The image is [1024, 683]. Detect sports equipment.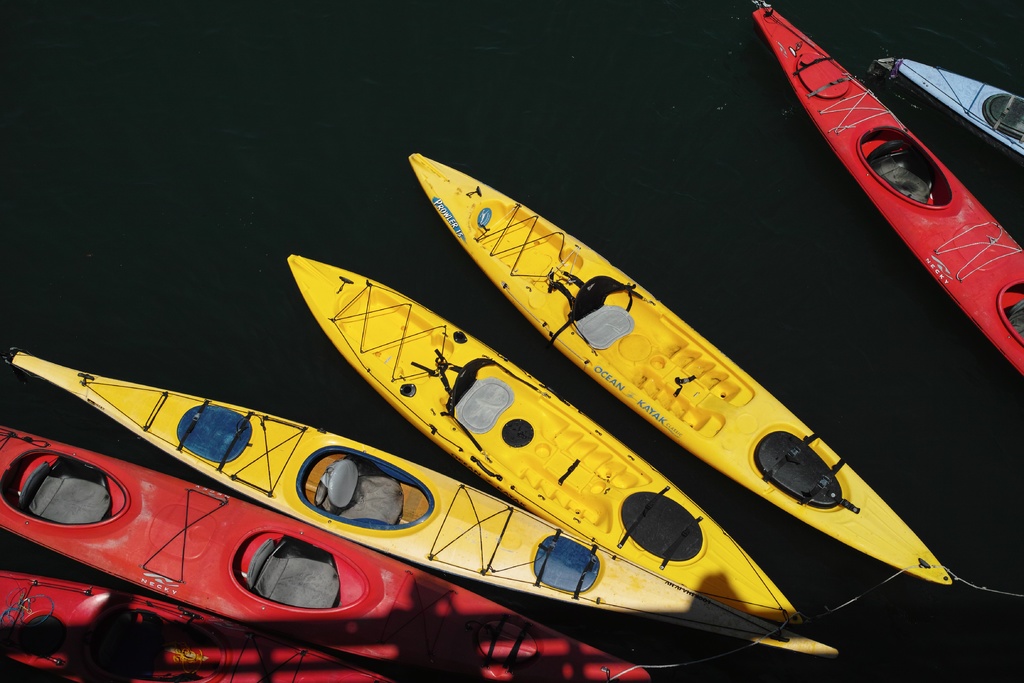
Detection: <box>0,424,656,682</box>.
